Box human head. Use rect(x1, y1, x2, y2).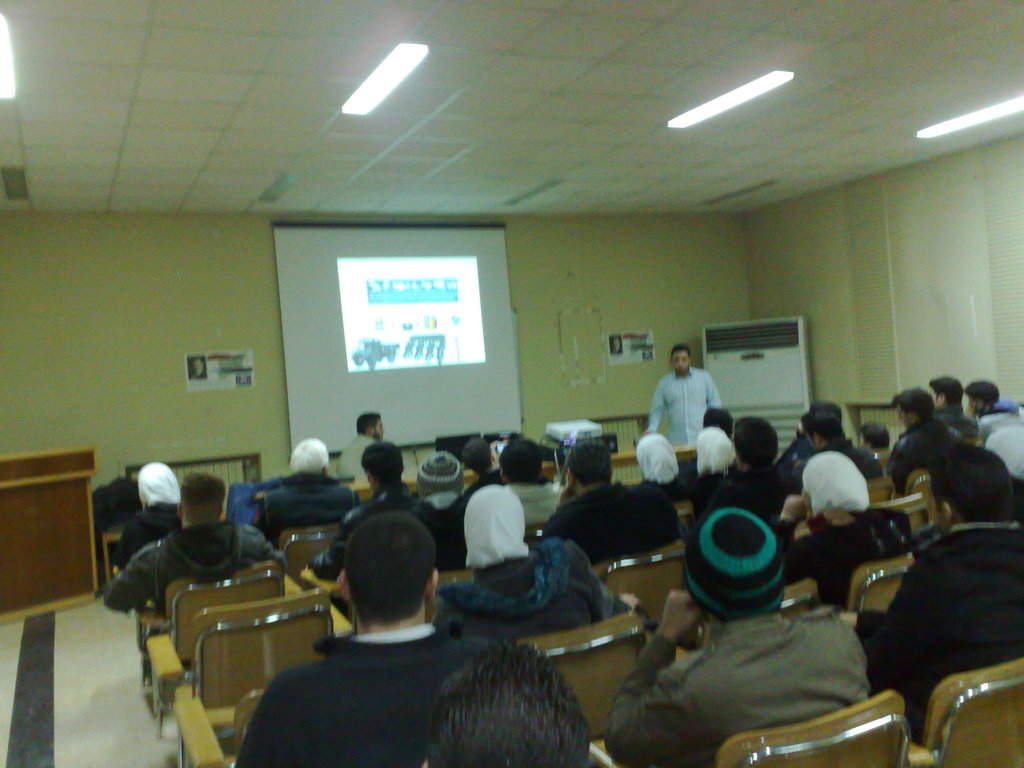
rect(968, 381, 1000, 413).
